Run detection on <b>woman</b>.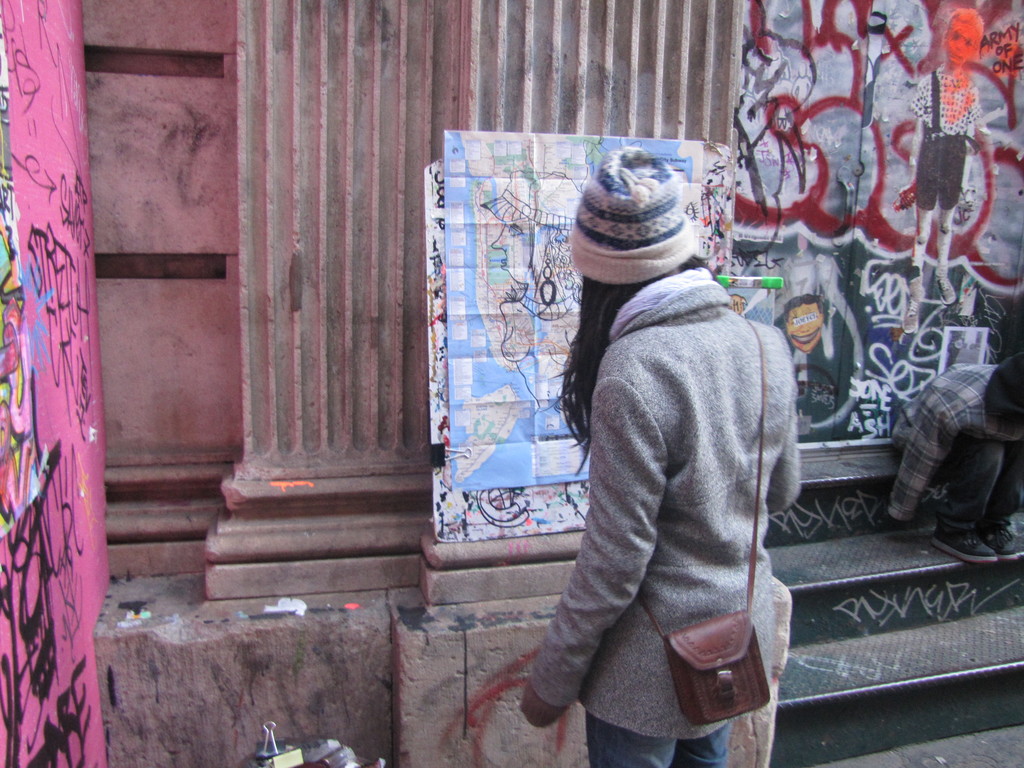
Result: Rect(485, 147, 816, 767).
